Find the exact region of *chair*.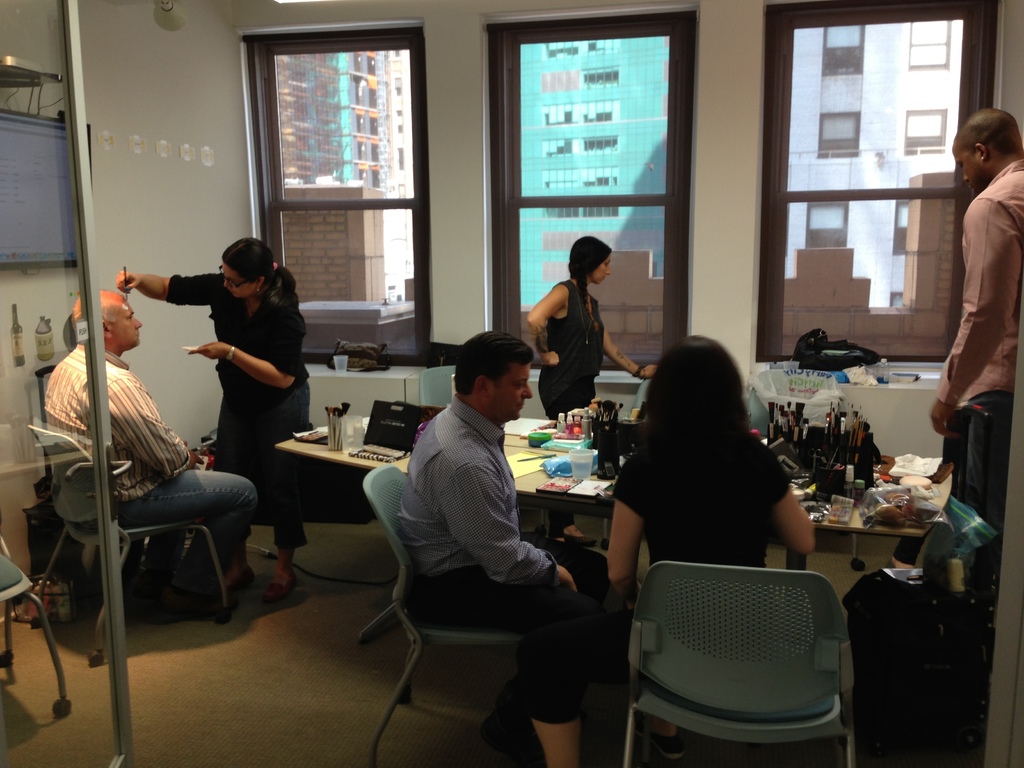
Exact region: (0, 539, 72, 716).
